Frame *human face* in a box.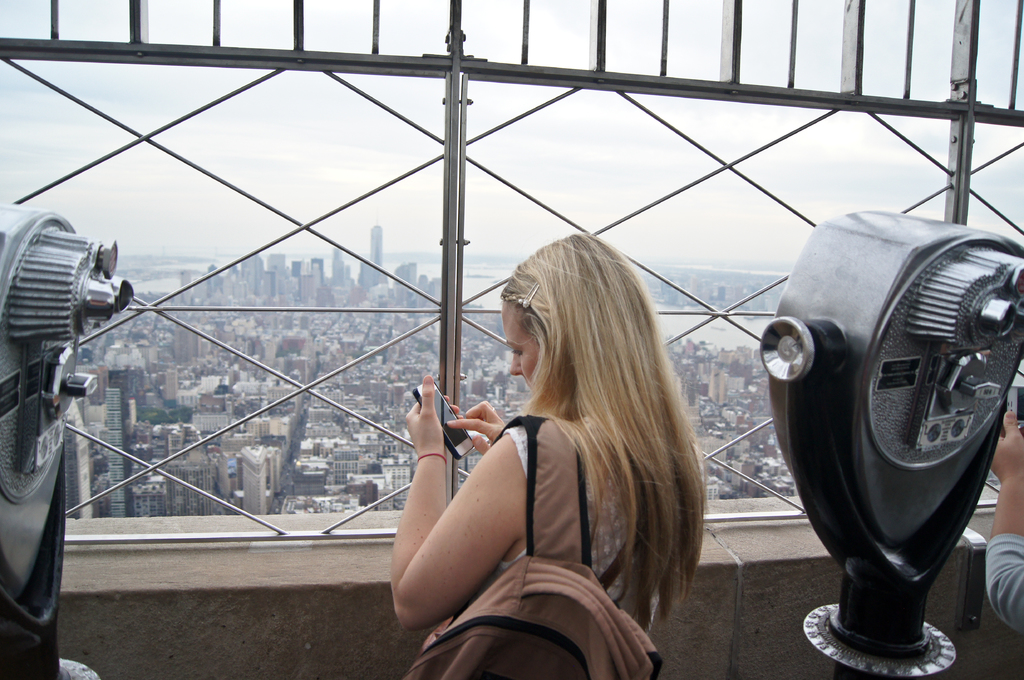
506, 299, 543, 386.
